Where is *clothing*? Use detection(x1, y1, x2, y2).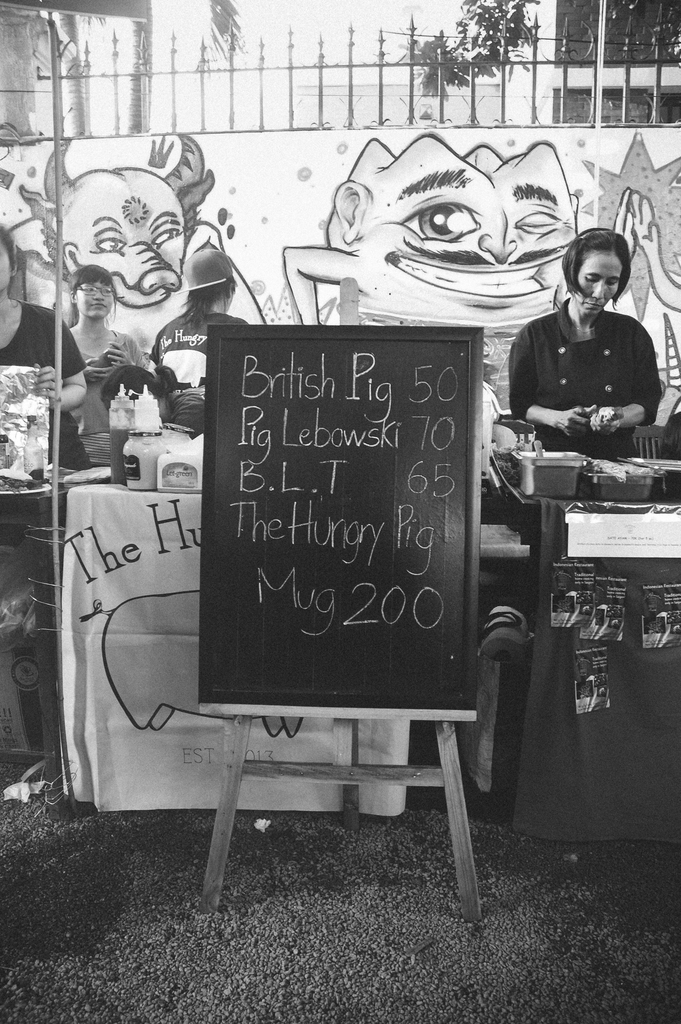
detection(487, 317, 657, 489).
